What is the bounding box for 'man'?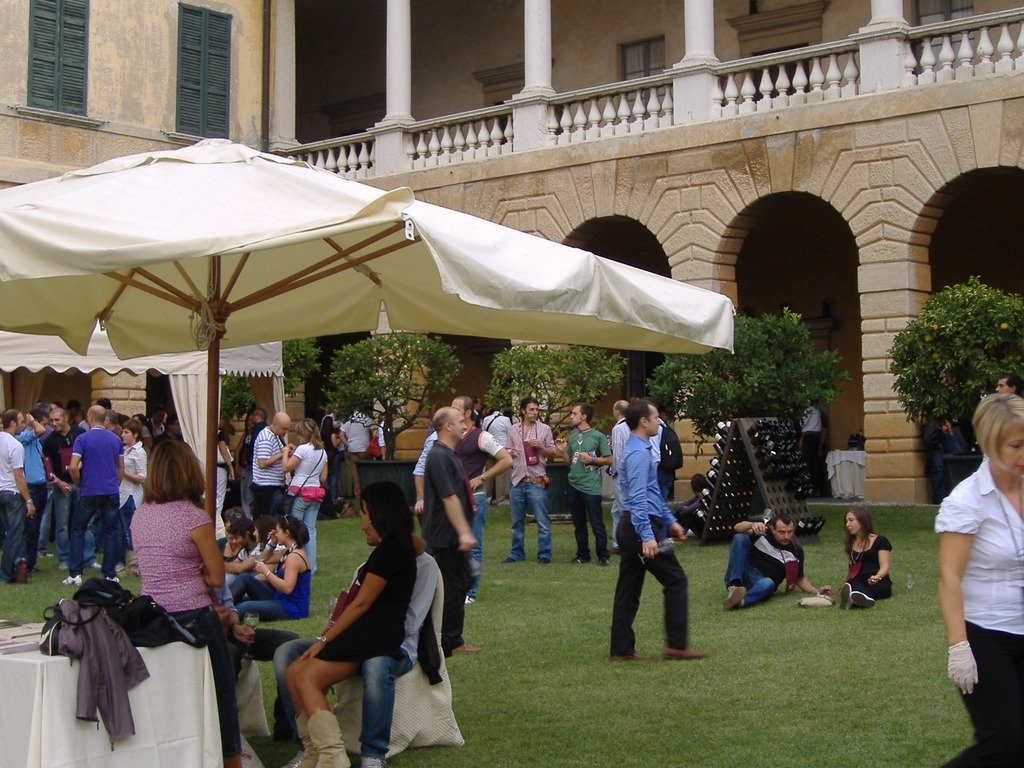
bbox(67, 398, 80, 415).
